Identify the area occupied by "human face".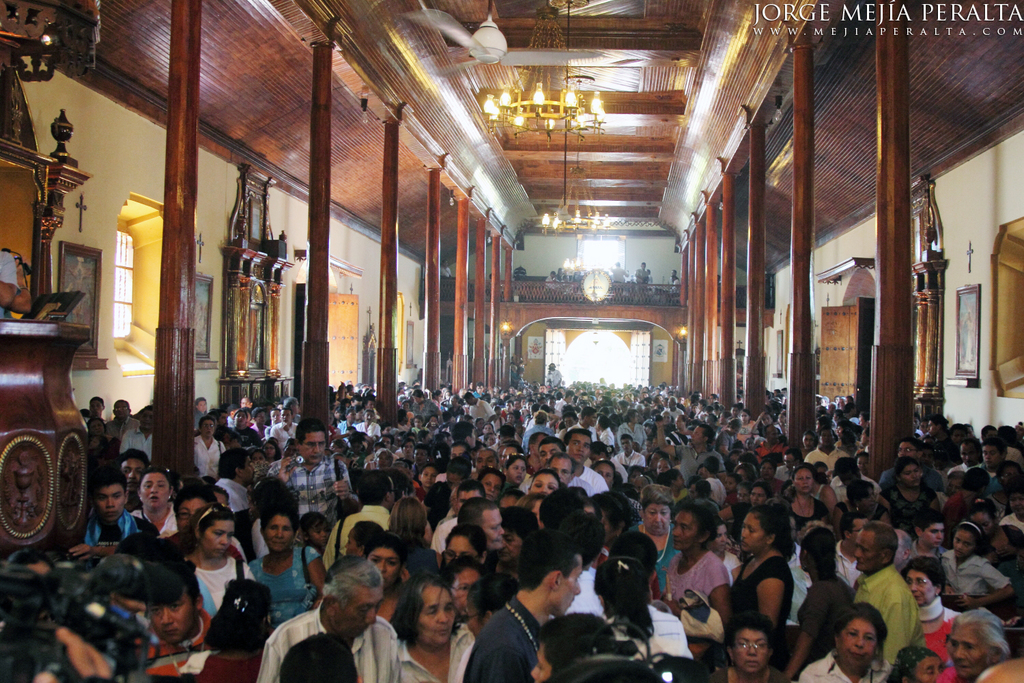
Area: 586,411,596,427.
